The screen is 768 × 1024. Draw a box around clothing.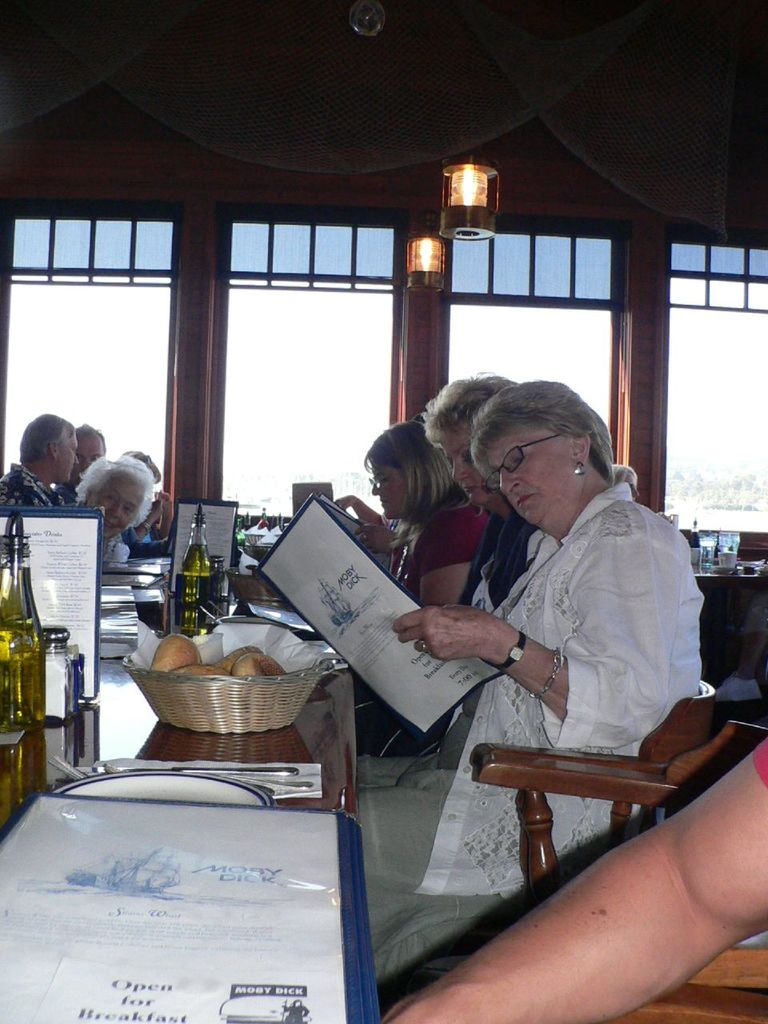
region(457, 508, 531, 612).
